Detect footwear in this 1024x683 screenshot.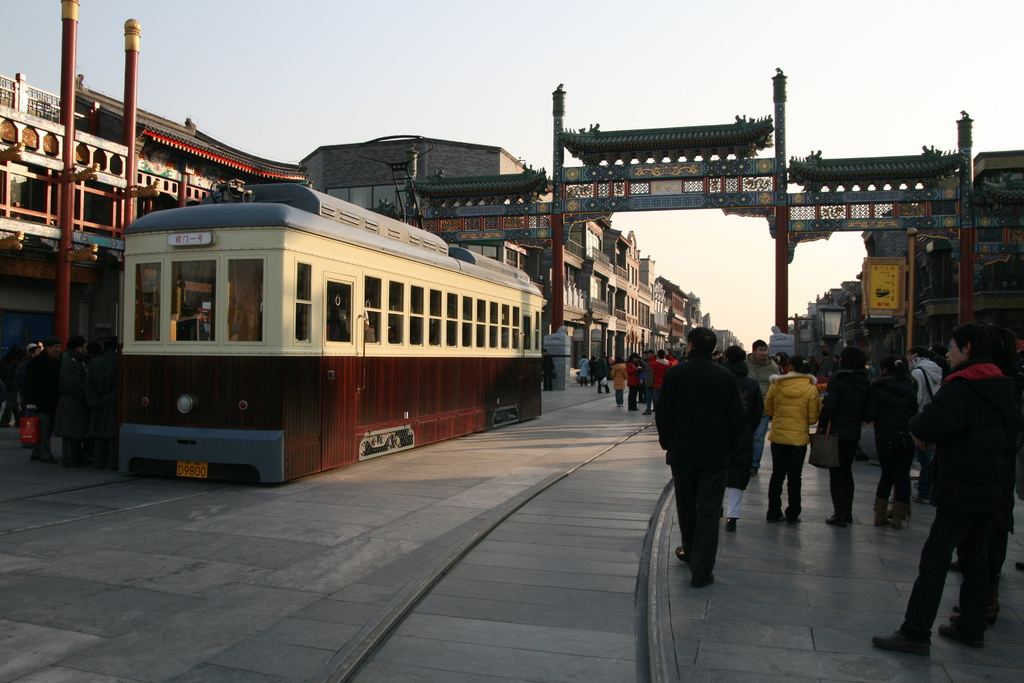
Detection: <region>772, 509, 785, 525</region>.
